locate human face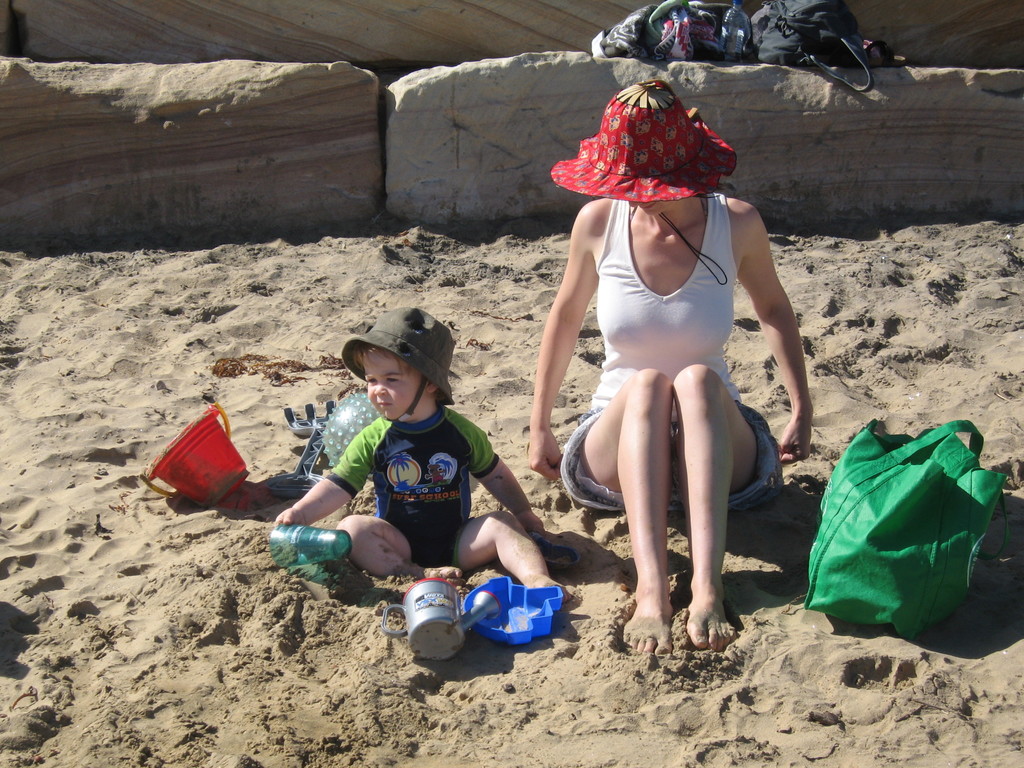
[x1=627, y1=199, x2=684, y2=216]
